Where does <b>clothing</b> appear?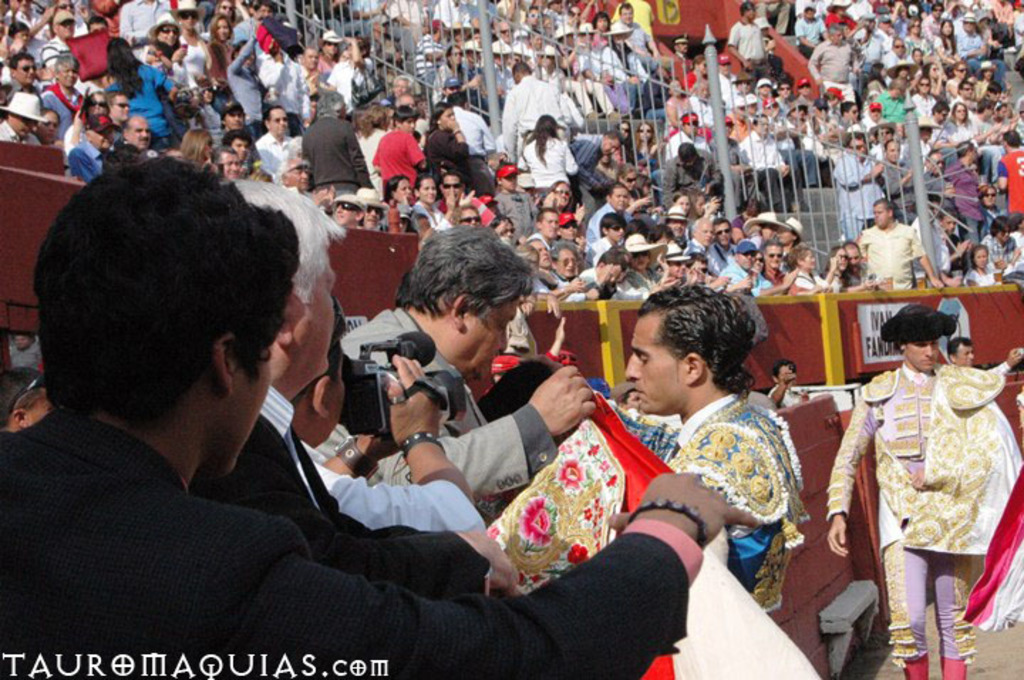
Appears at (872,343,1015,634).
